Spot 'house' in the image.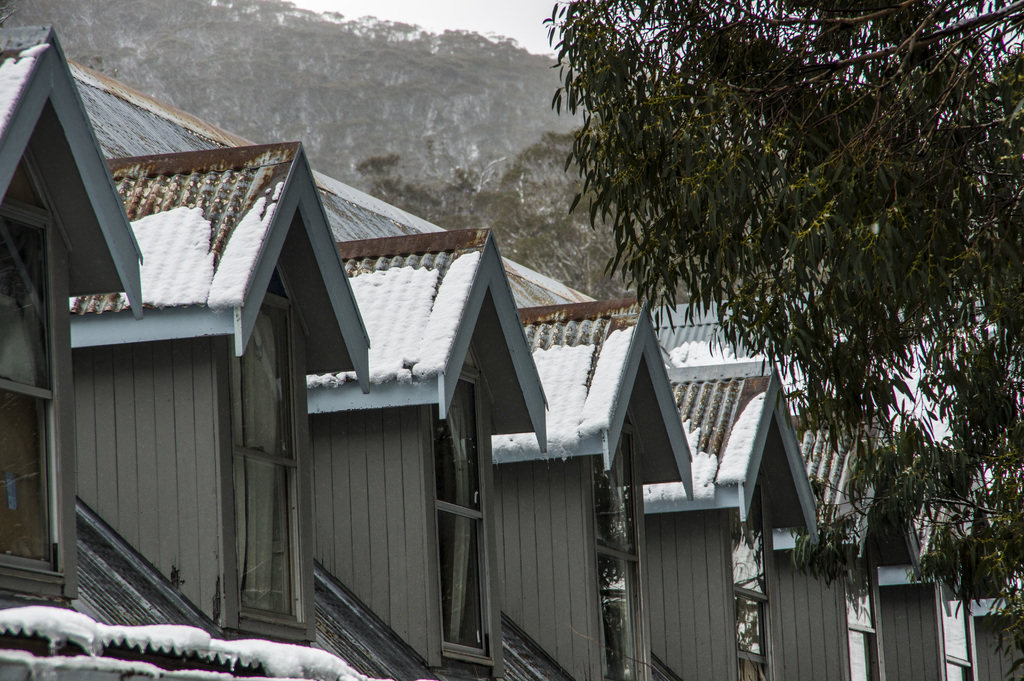
'house' found at <region>481, 291, 708, 680</region>.
